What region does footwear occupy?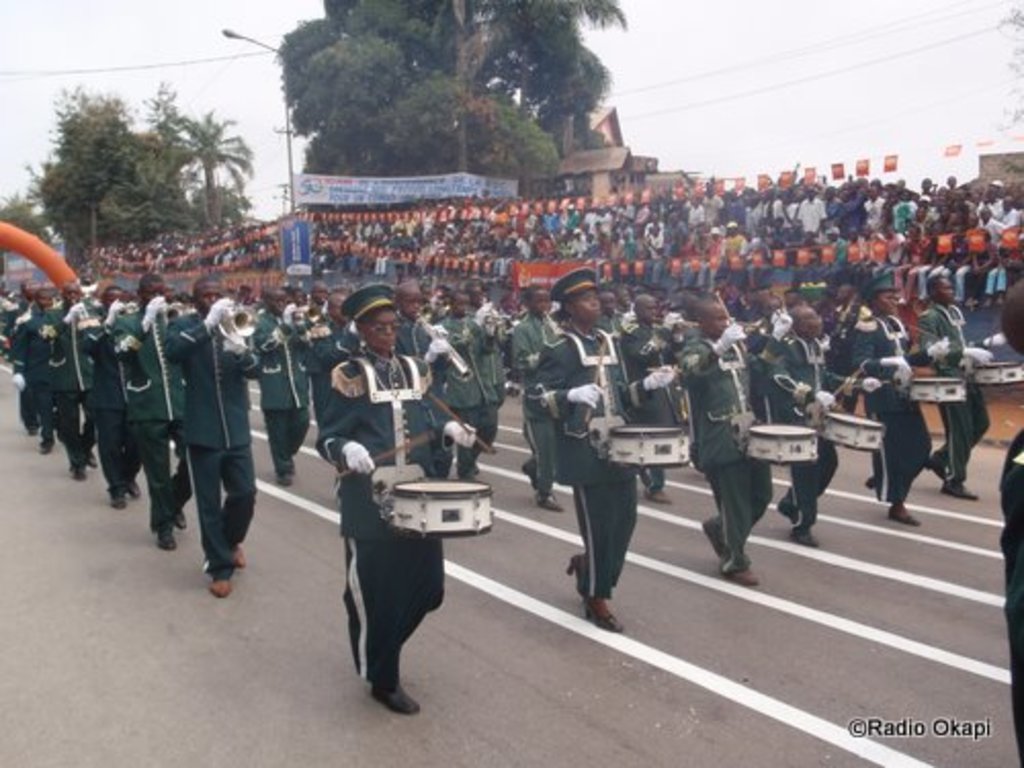
[left=164, top=530, right=178, bottom=553].
